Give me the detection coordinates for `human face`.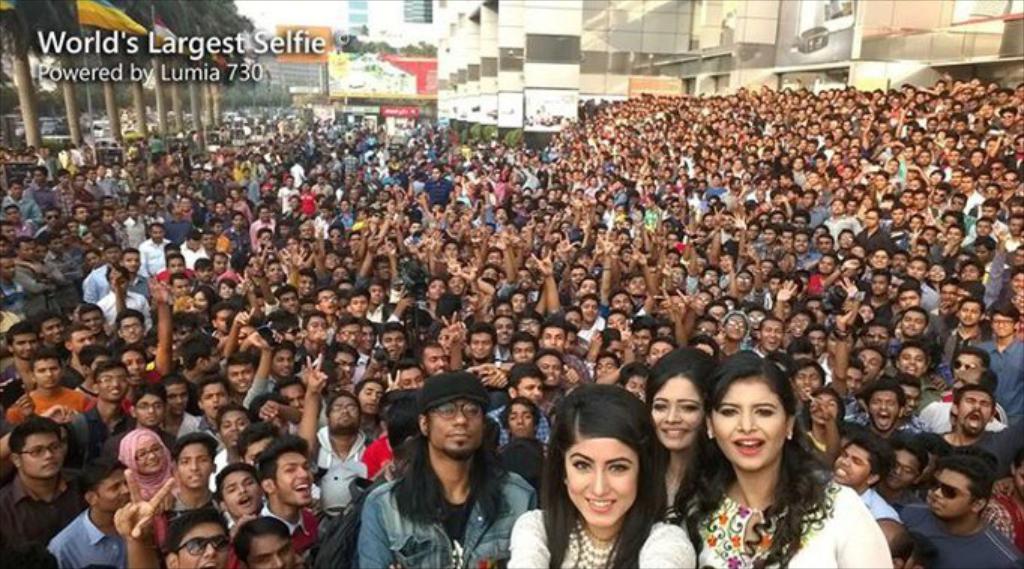
950, 350, 979, 377.
